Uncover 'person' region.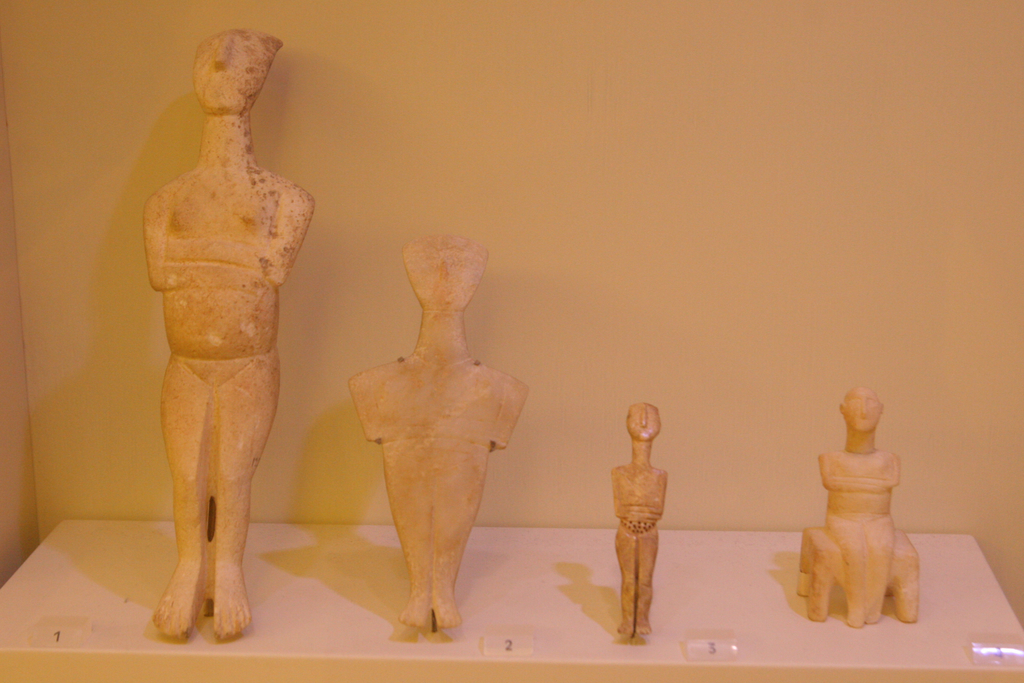
Uncovered: x1=819, y1=393, x2=900, y2=628.
